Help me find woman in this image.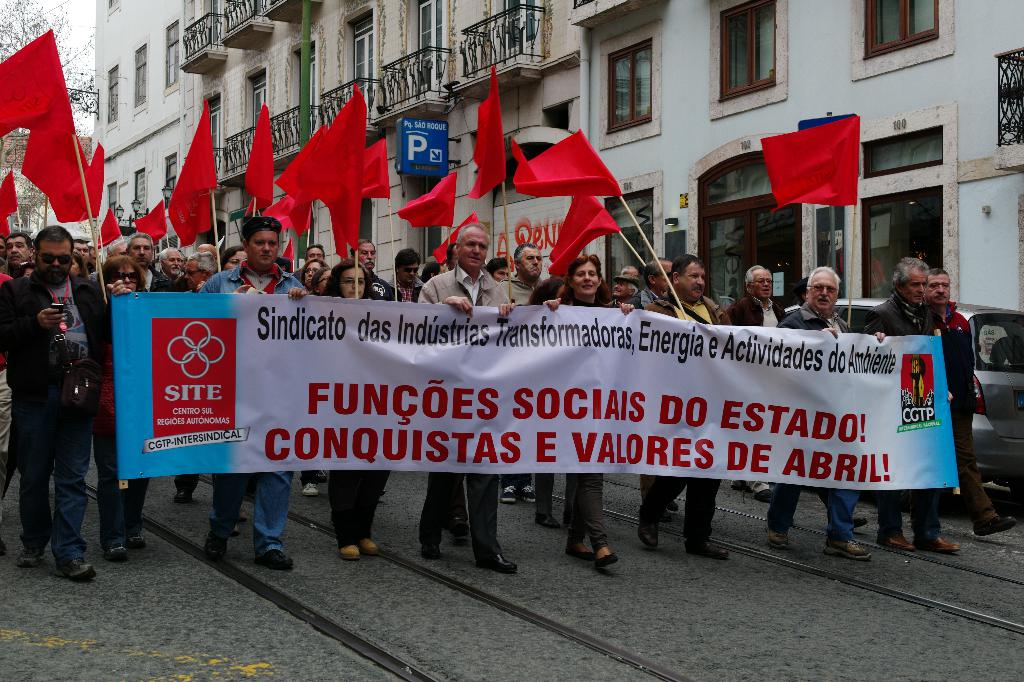
Found it: 534/274/573/528.
